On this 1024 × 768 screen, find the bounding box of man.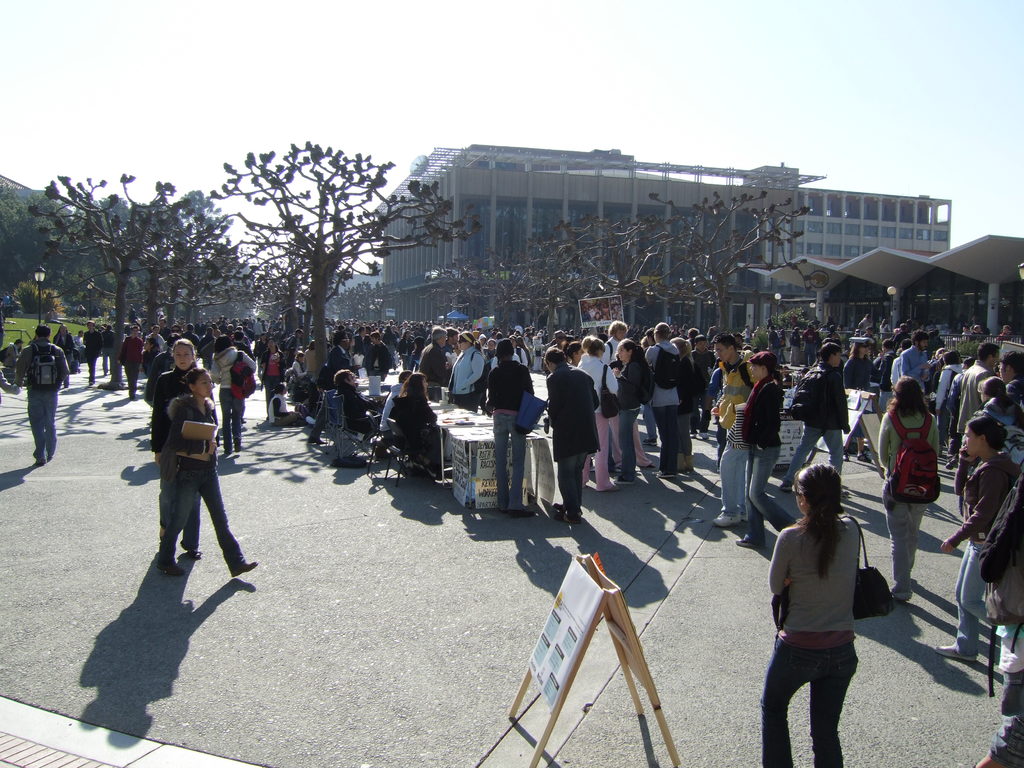
Bounding box: [left=307, top=330, right=351, bottom=444].
